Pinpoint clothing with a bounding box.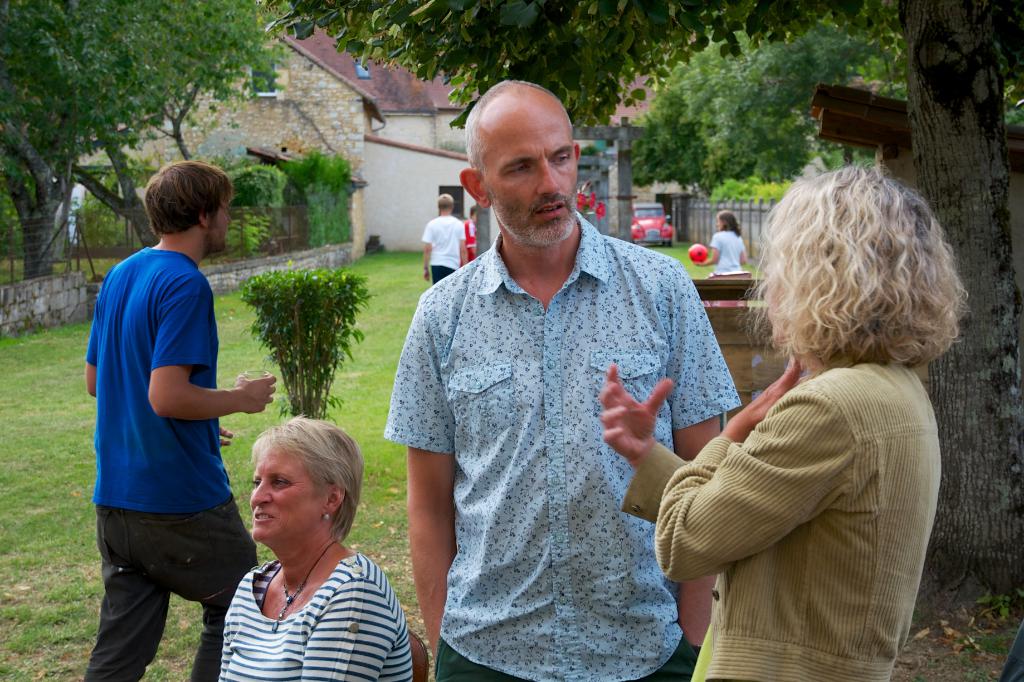
421, 214, 465, 283.
